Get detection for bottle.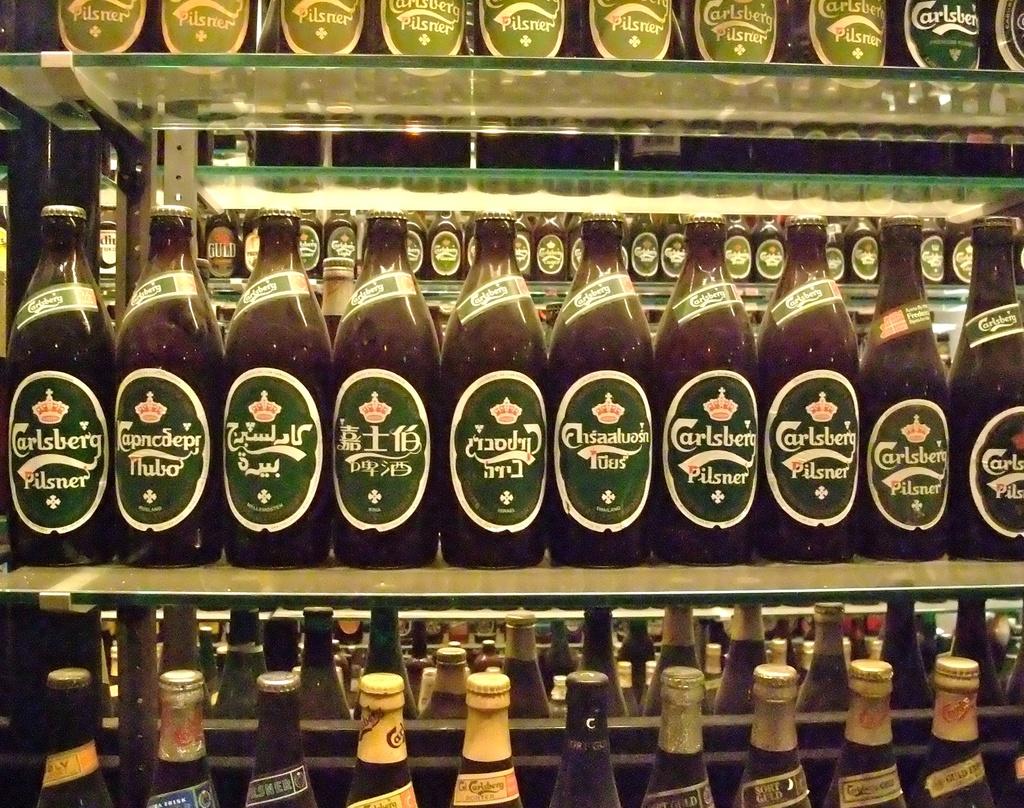
Detection: 842, 617, 867, 660.
